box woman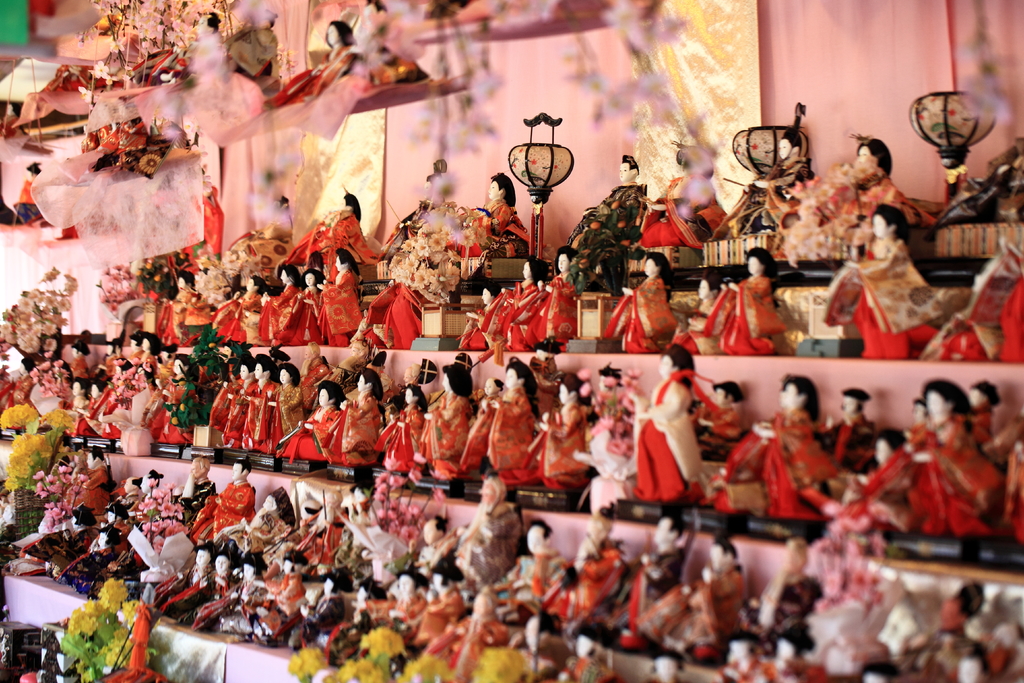
315:249:362:347
